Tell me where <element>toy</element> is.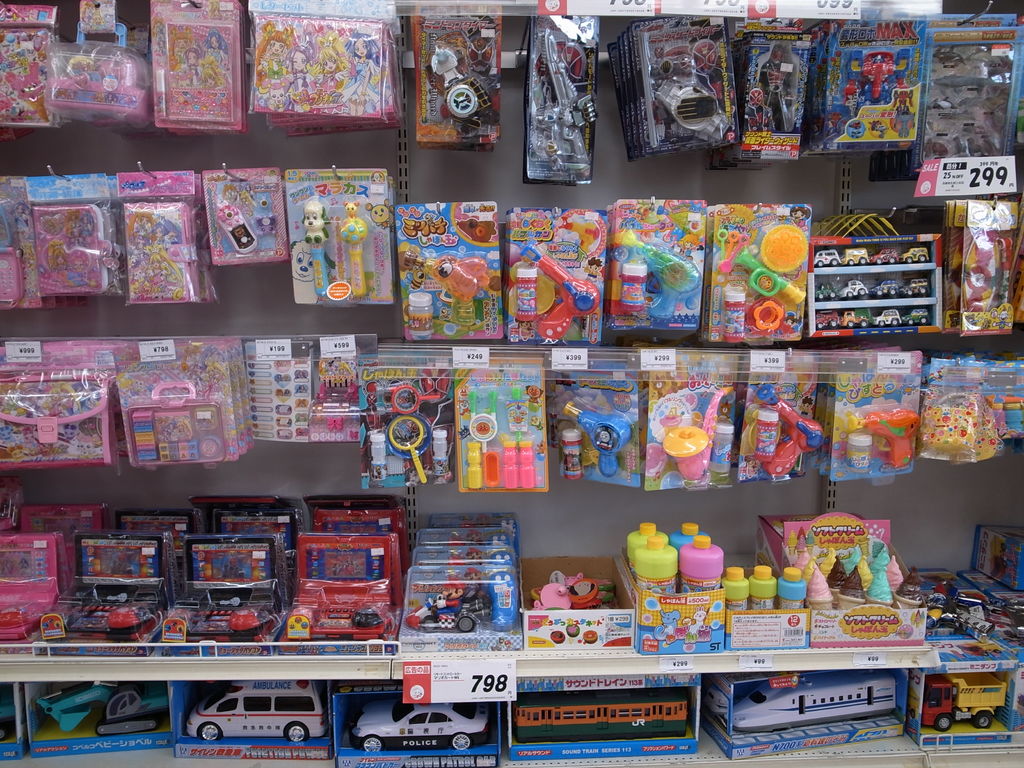
<element>toy</element> is at detection(952, 136, 968, 157).
